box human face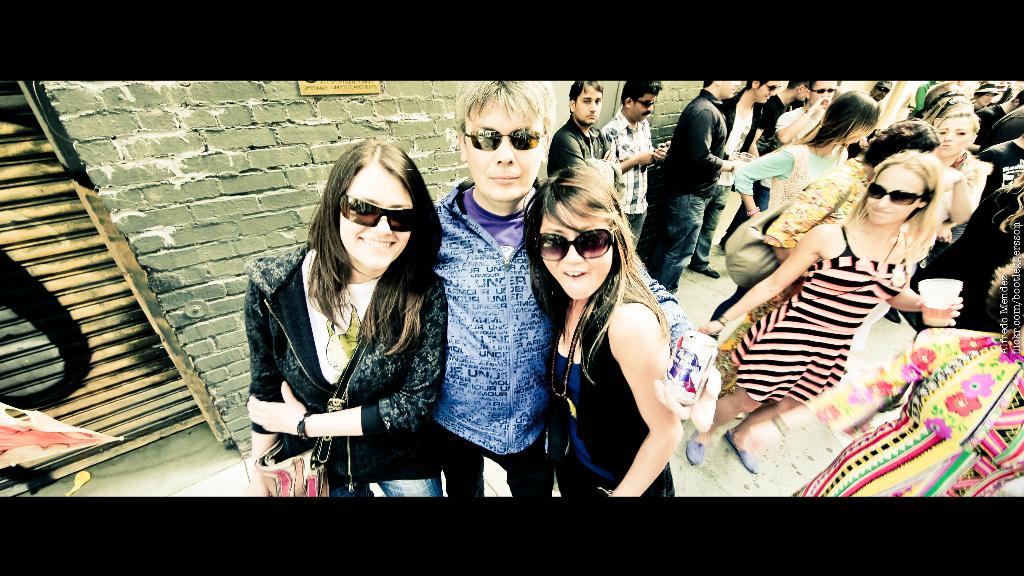
460:86:548:203
